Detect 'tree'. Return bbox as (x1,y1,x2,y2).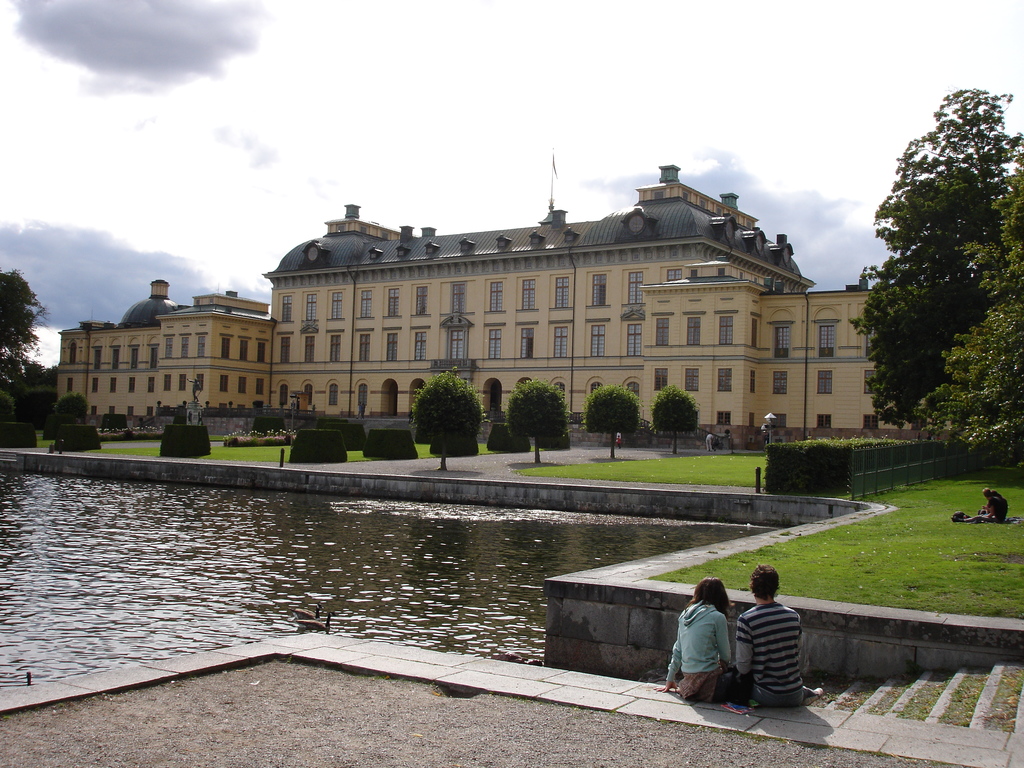
(19,367,55,431).
